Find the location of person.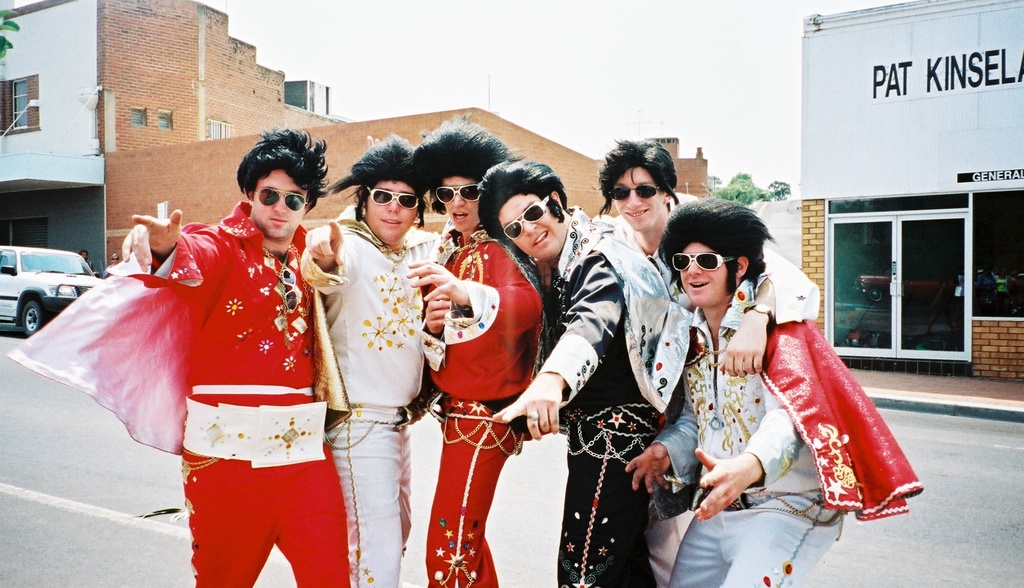
Location: box=[594, 136, 821, 587].
